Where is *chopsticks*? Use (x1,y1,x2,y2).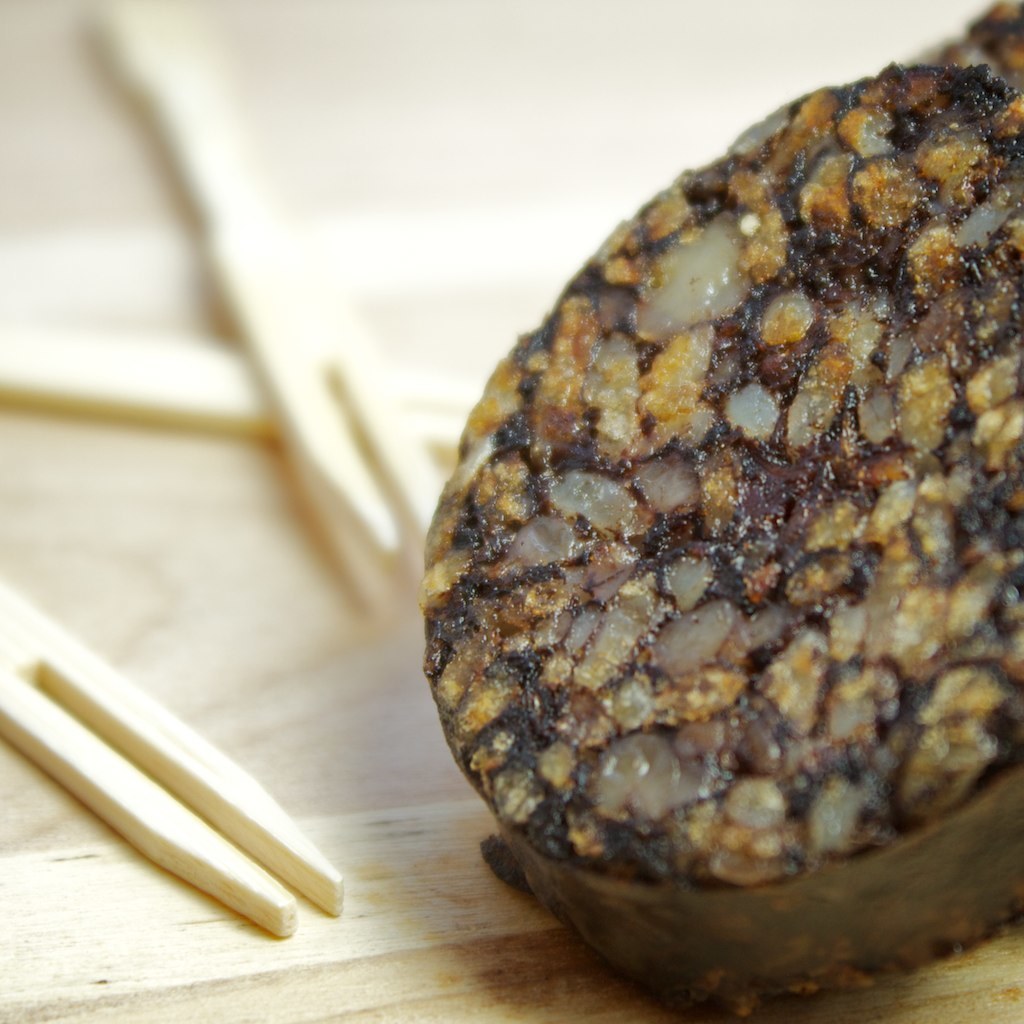
(0,313,484,459).
